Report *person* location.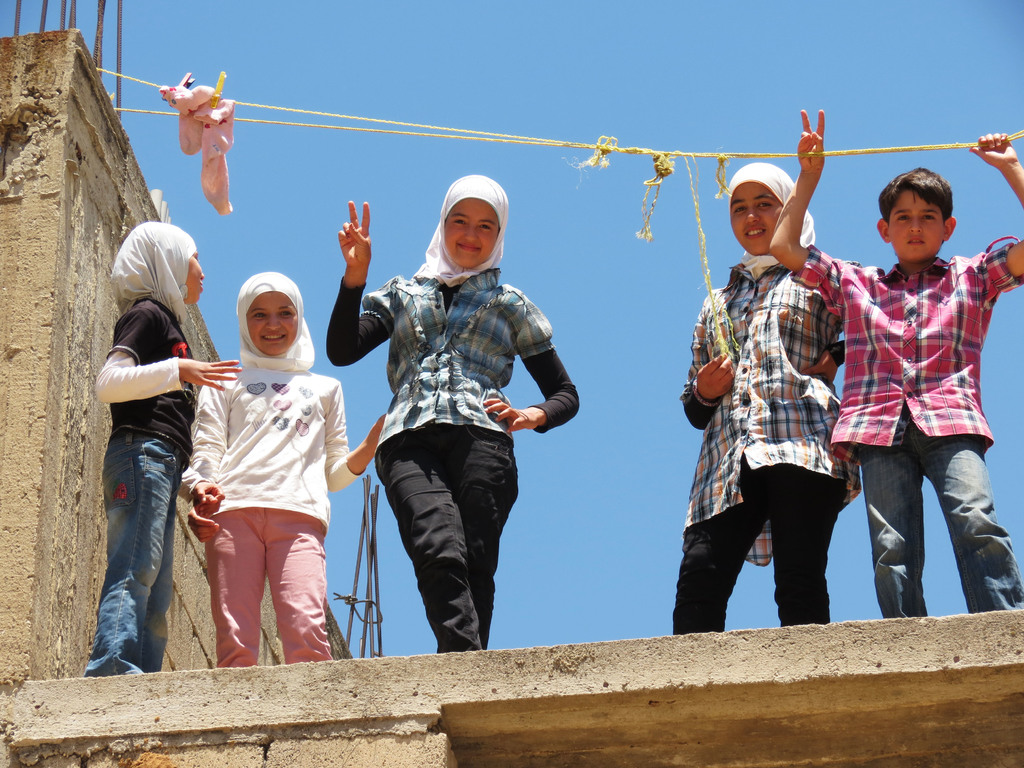
Report: rect(328, 177, 580, 654).
